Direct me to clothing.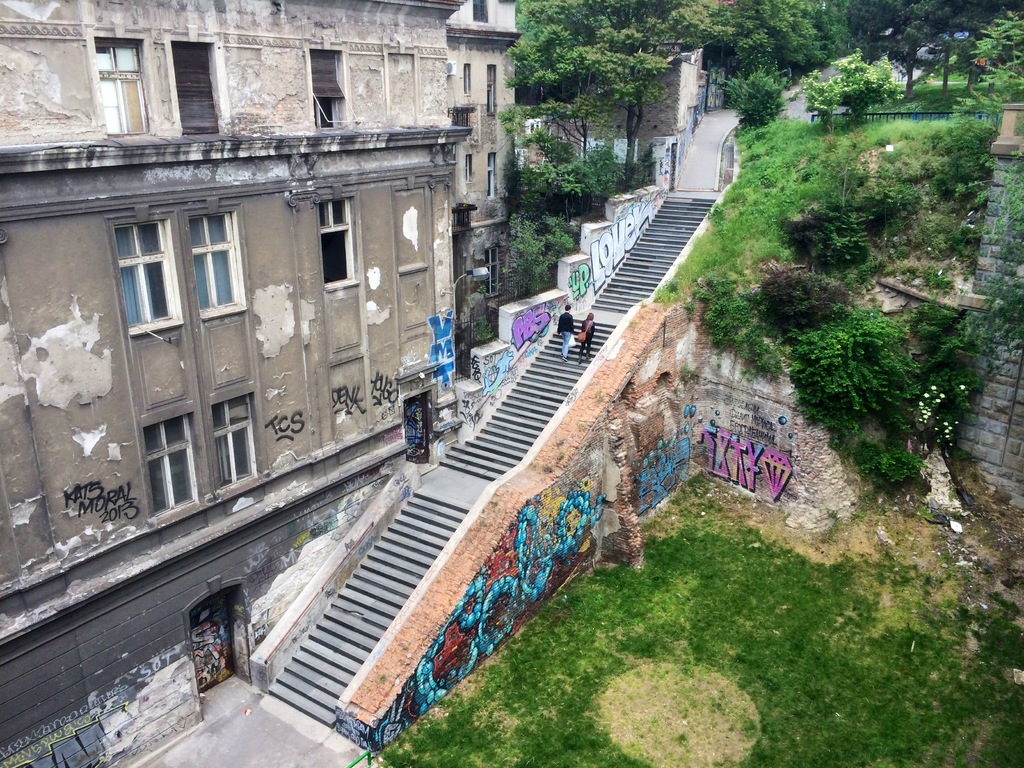
Direction: box=[577, 318, 593, 354].
